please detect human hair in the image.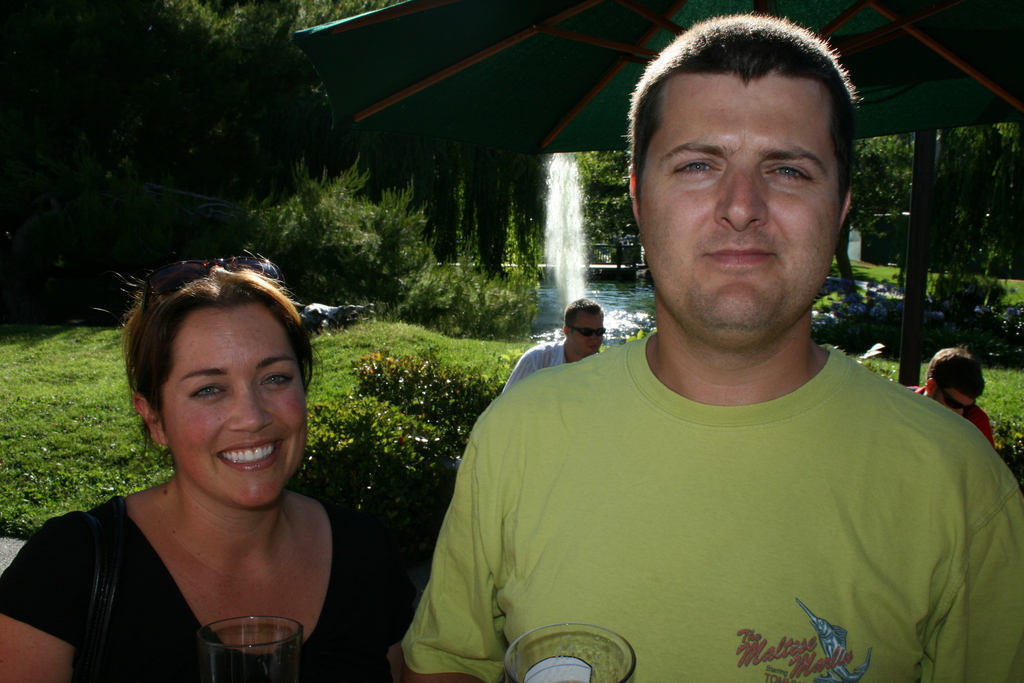
pyautogui.locateOnScreen(637, 27, 862, 230).
